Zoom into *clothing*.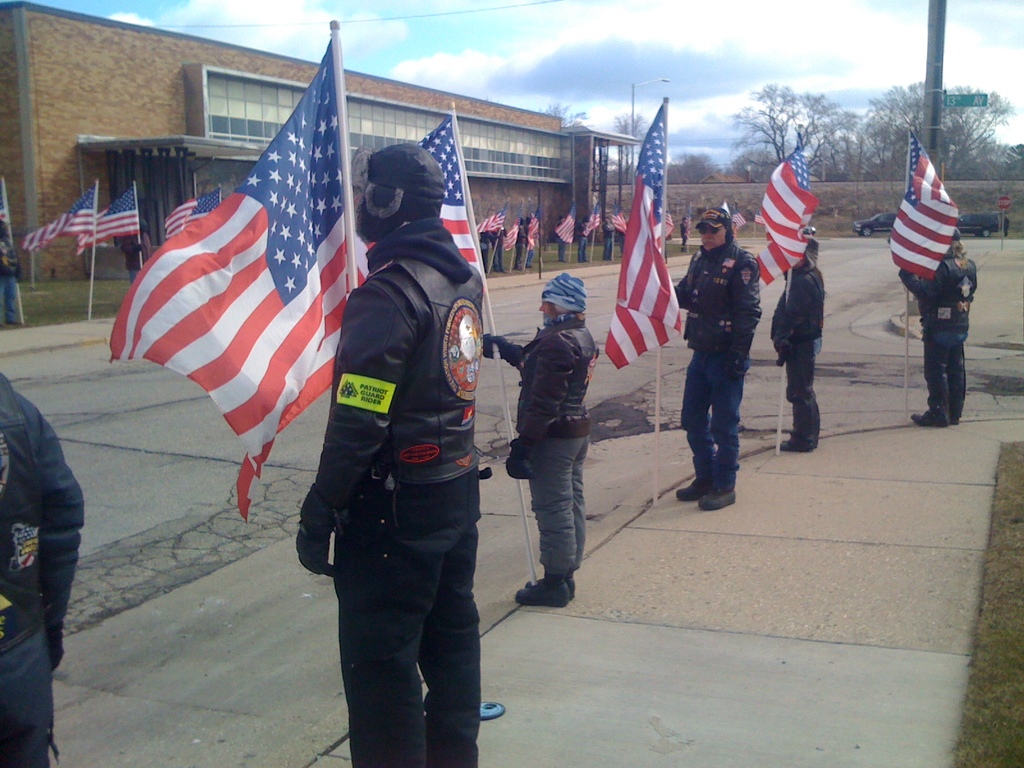
Zoom target: bbox=(298, 218, 488, 767).
